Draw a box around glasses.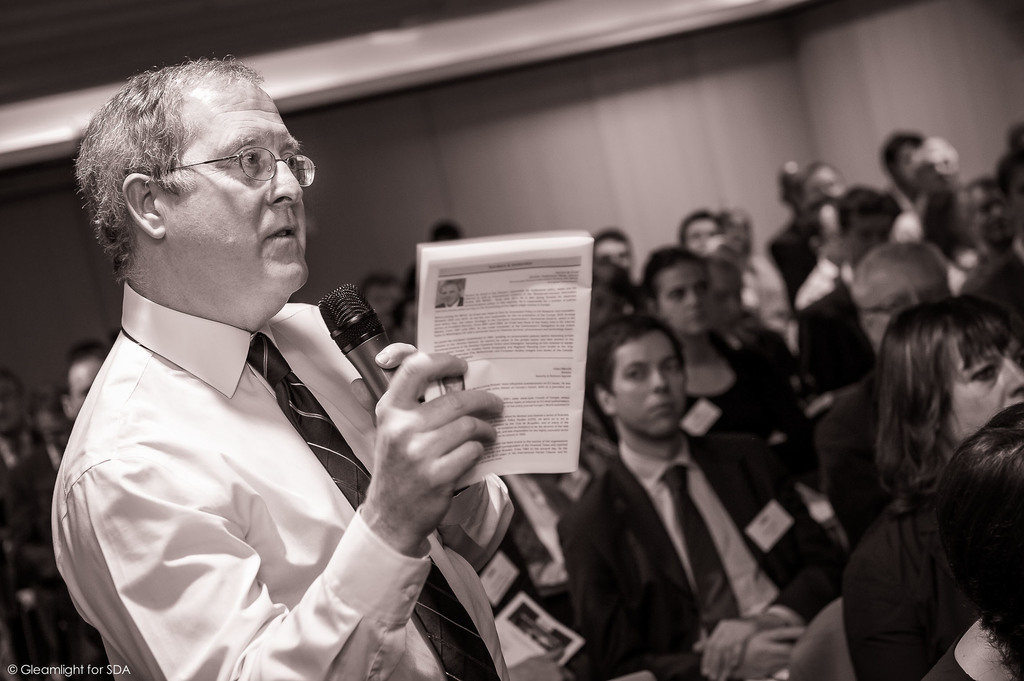
{"x1": 172, "y1": 132, "x2": 307, "y2": 188}.
